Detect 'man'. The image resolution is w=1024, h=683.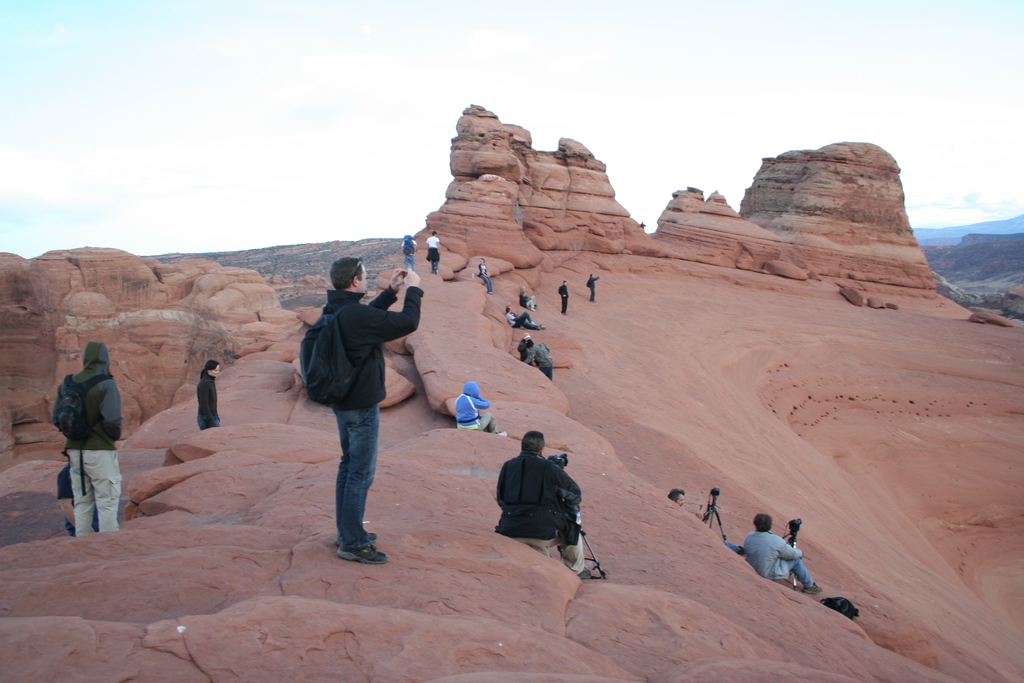
box=[497, 429, 600, 587].
